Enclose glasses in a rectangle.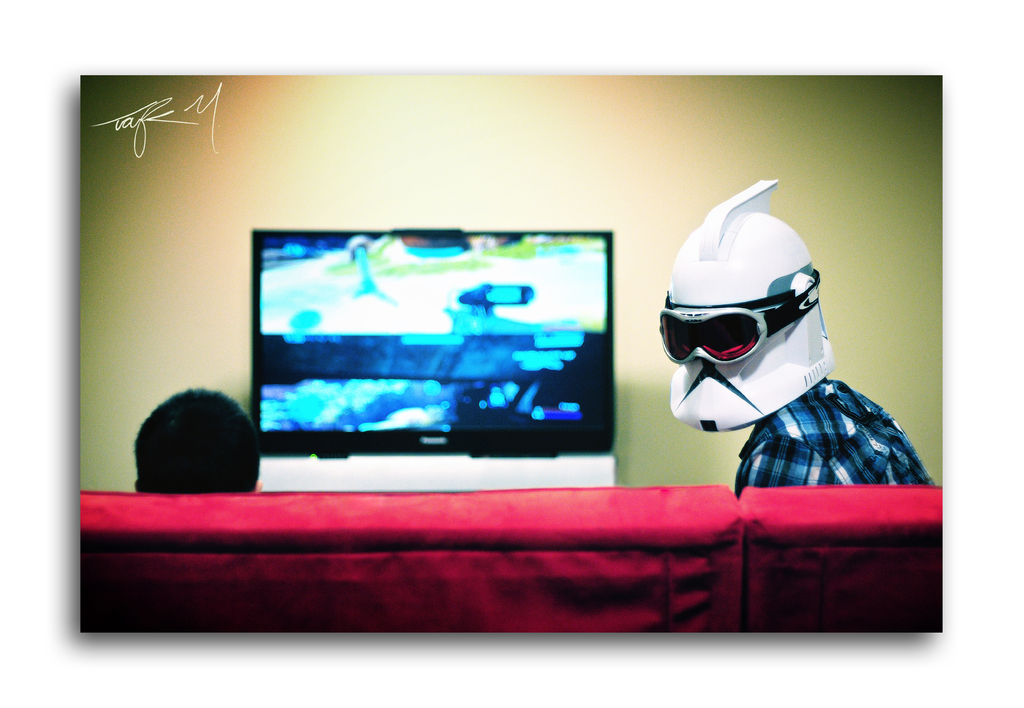
(left=655, top=265, right=823, bottom=363).
